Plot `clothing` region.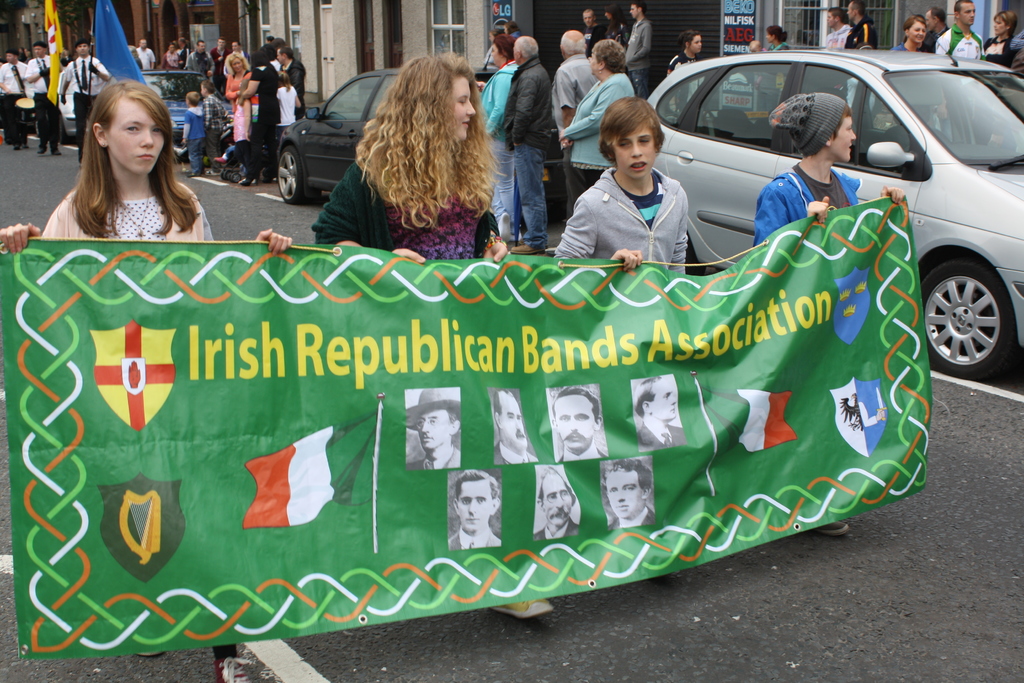
Plotted at box=[826, 24, 852, 49].
